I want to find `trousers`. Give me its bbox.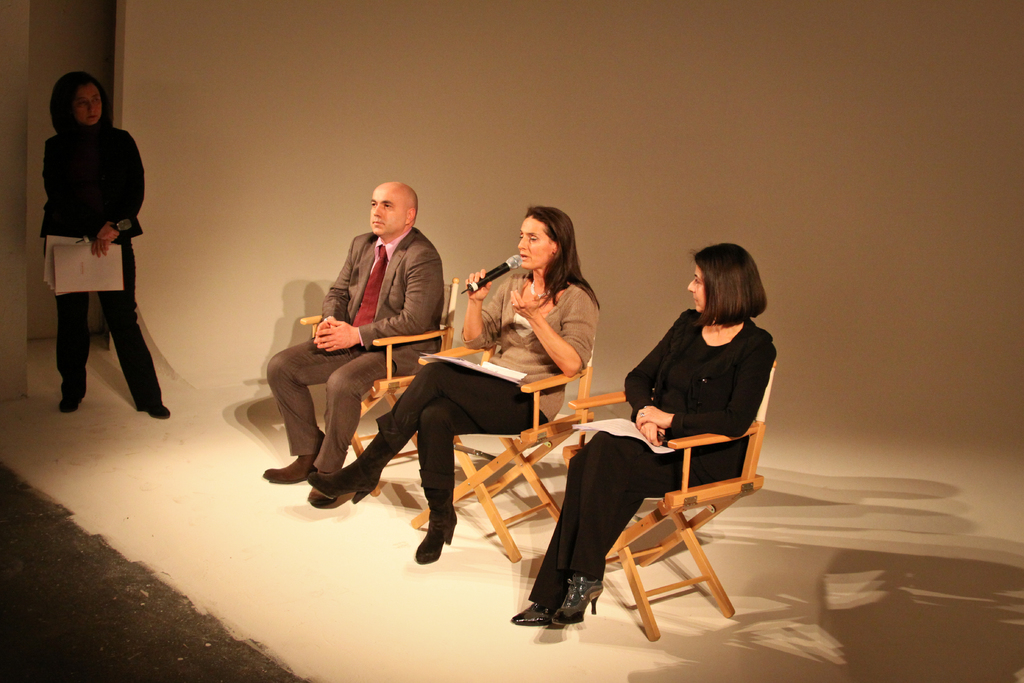
266:331:398:473.
